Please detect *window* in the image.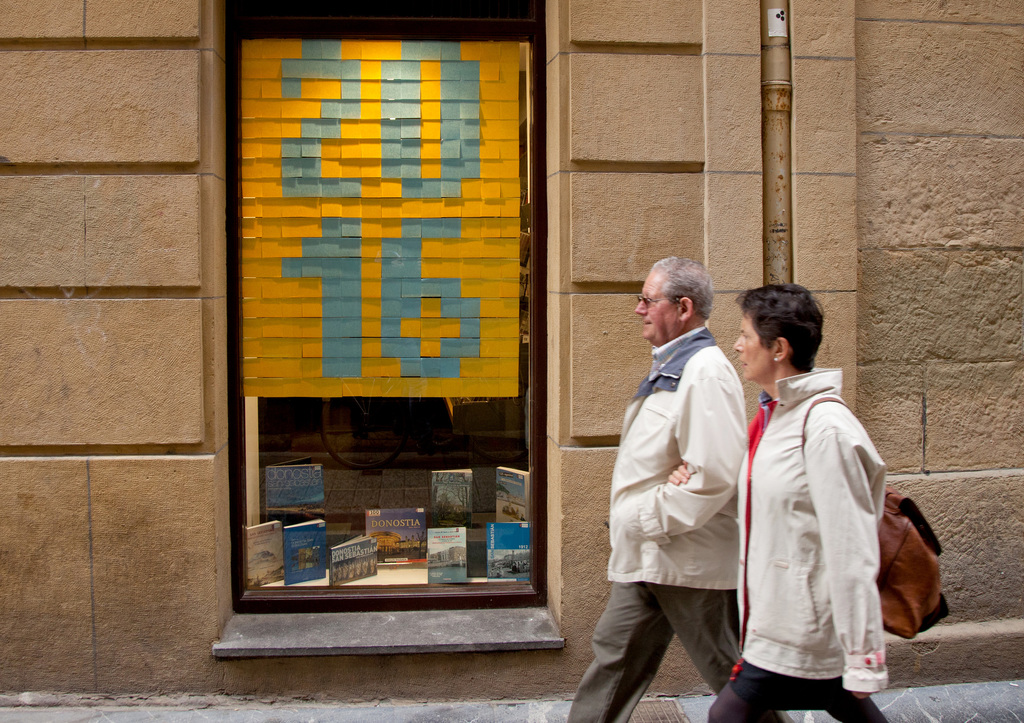
[220, 2, 543, 615].
